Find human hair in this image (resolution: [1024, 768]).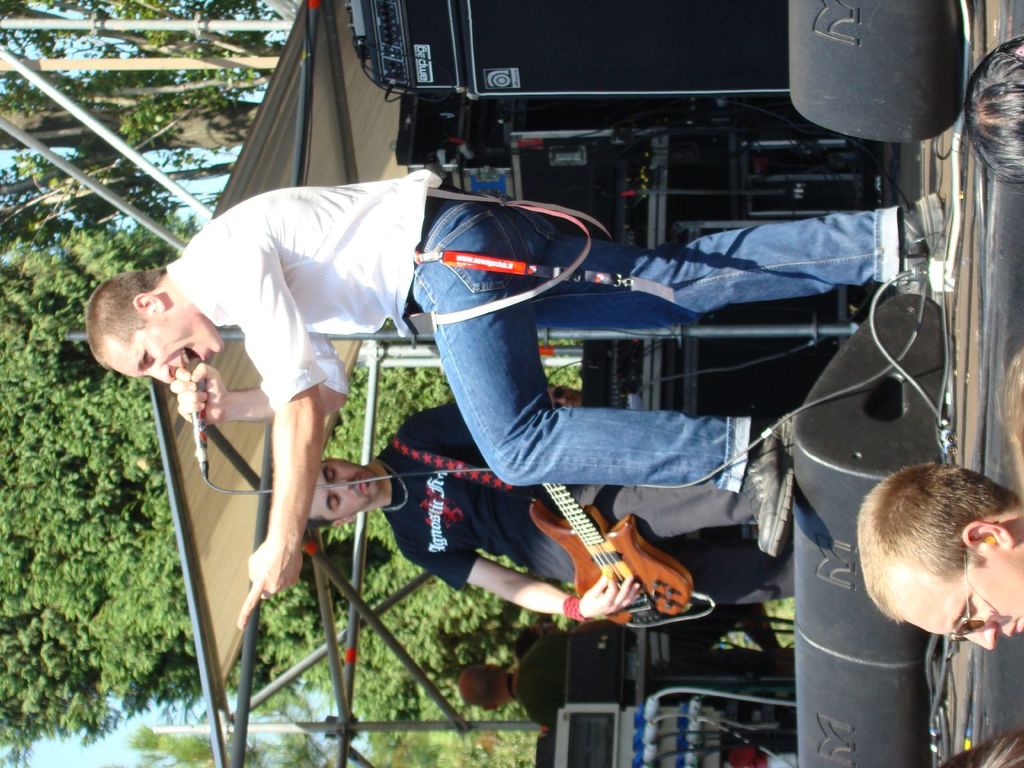
region(870, 479, 1019, 655).
